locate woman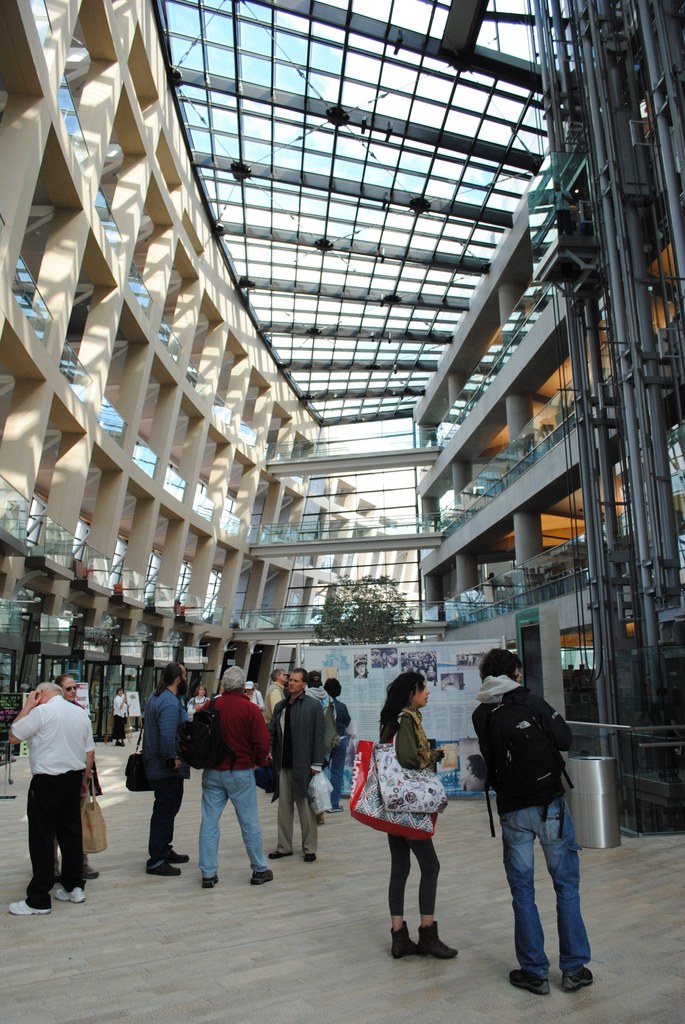
(186, 684, 207, 719)
